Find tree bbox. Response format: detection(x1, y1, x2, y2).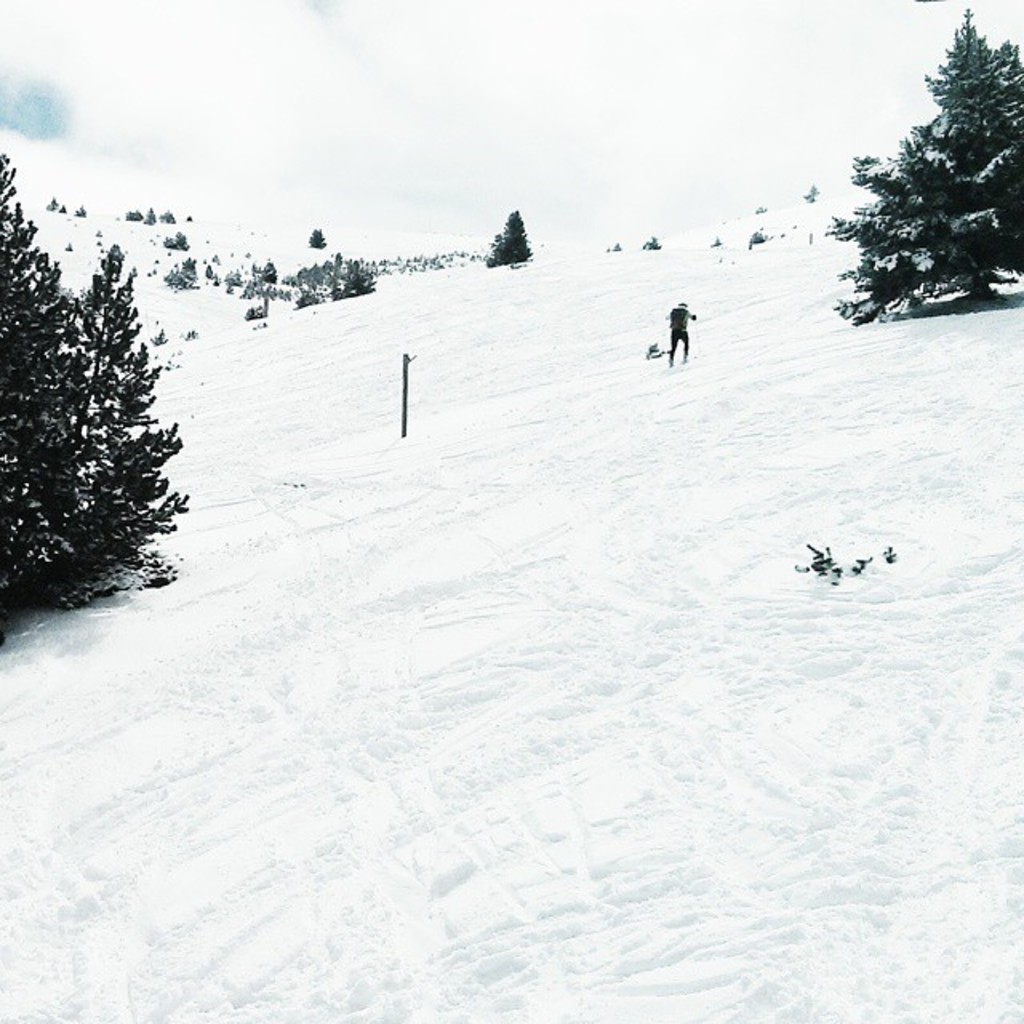
detection(325, 251, 389, 304).
